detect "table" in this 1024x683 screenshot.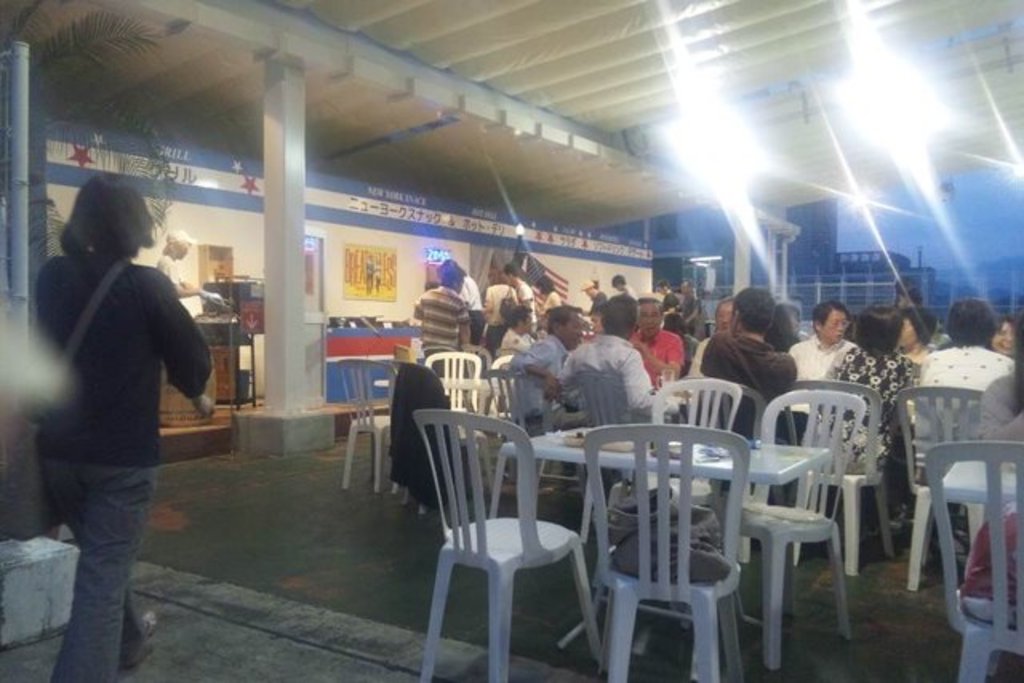
Detection: x1=504 y1=417 x2=834 y2=635.
